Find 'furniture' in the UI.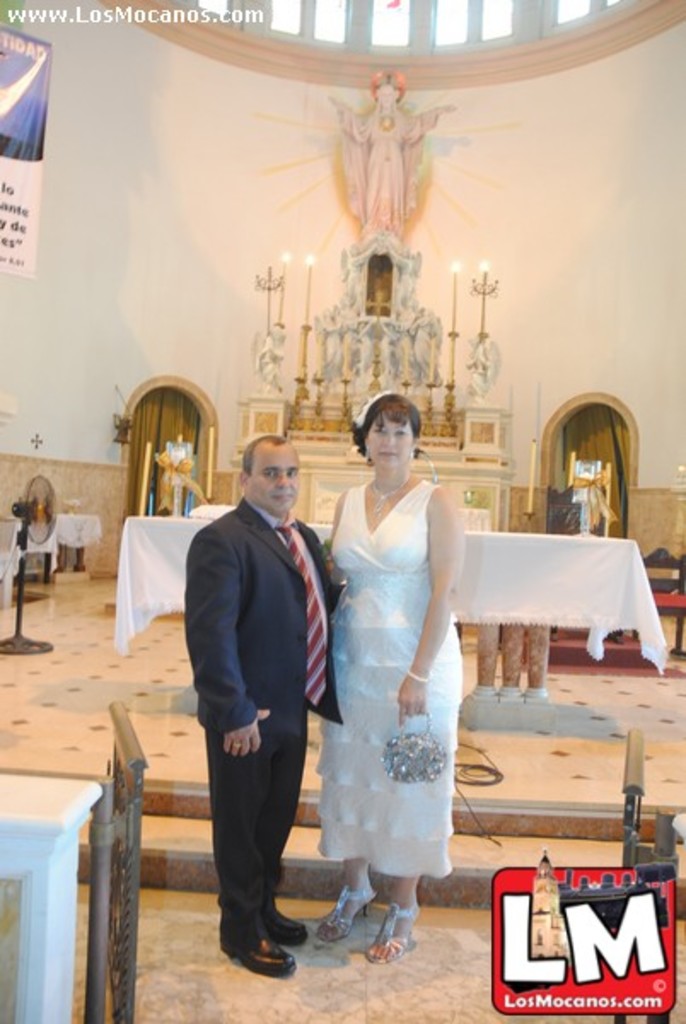
UI element at l=647, t=550, r=684, b=657.
